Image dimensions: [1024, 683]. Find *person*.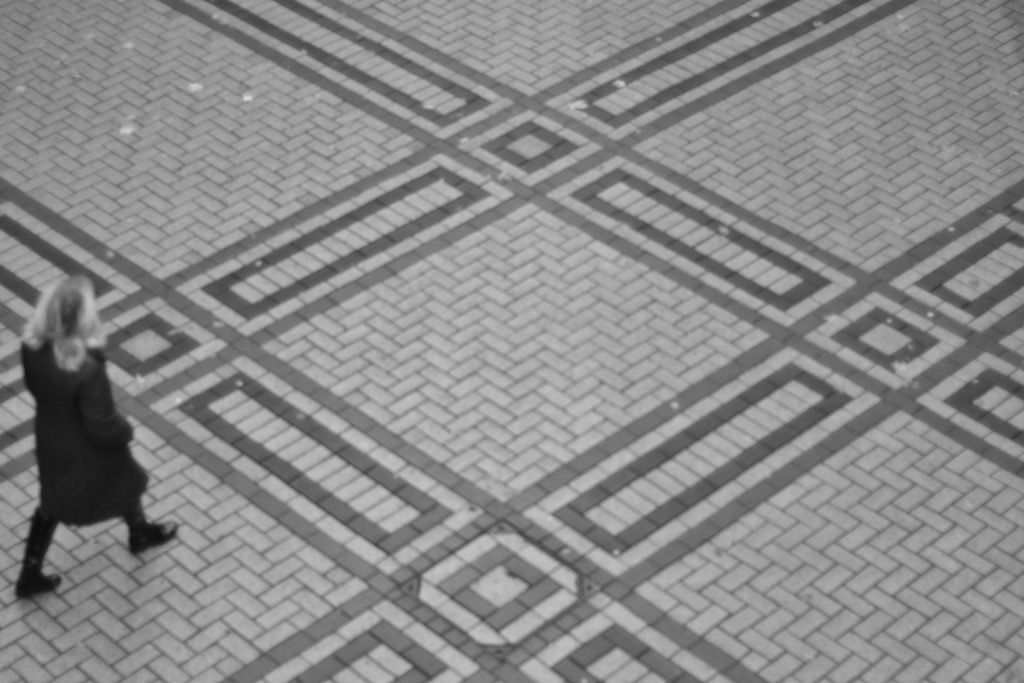
10 267 184 598.
